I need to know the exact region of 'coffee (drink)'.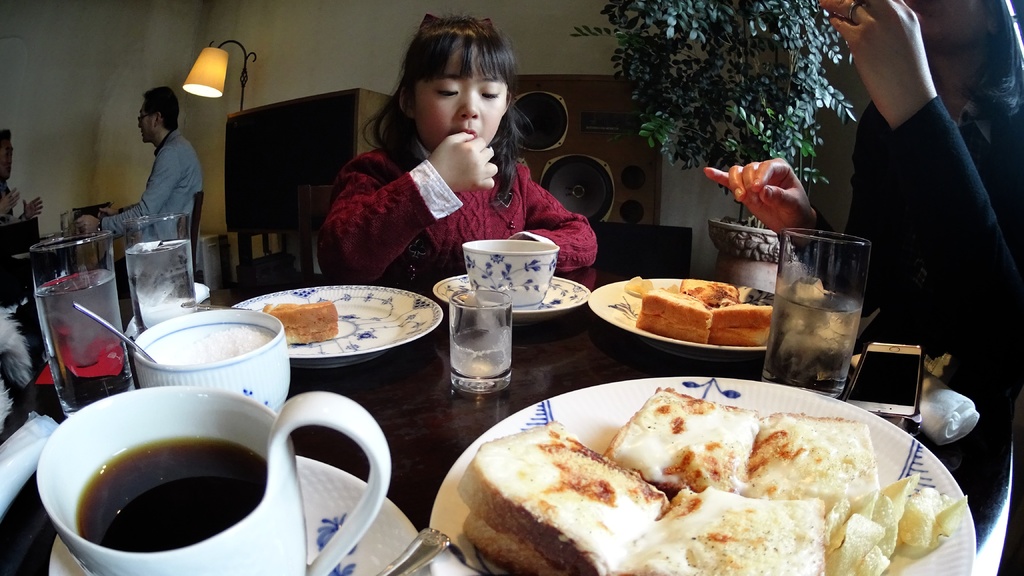
Region: [left=20, top=385, right=397, bottom=575].
